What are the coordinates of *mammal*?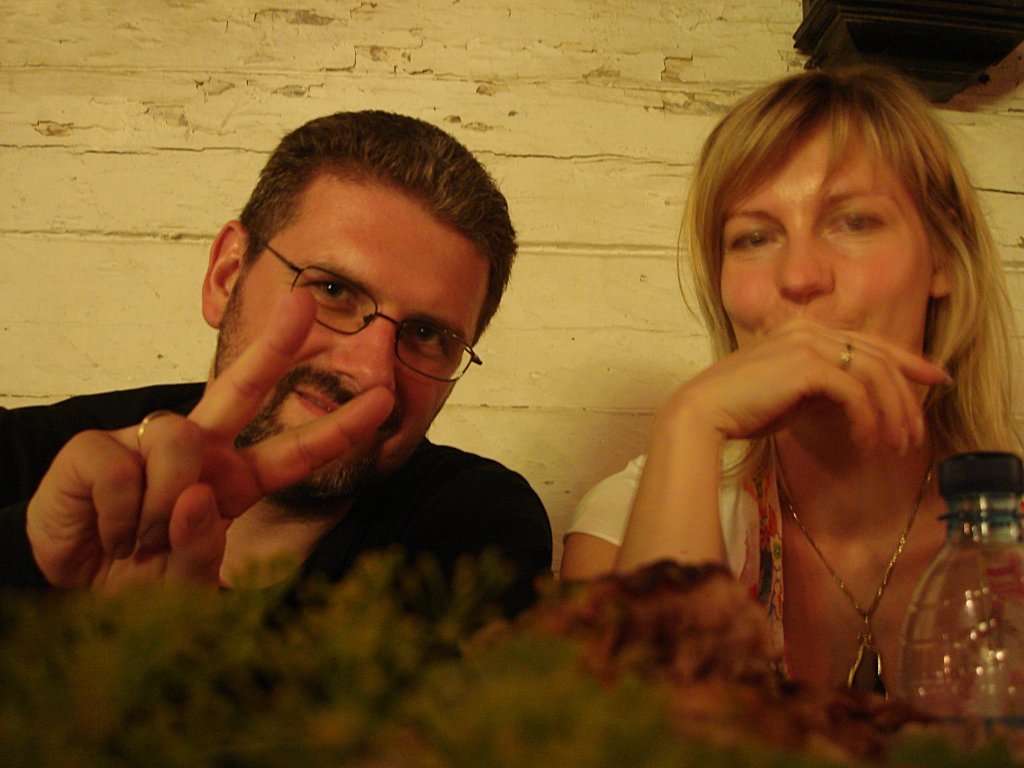
558:65:1023:737.
